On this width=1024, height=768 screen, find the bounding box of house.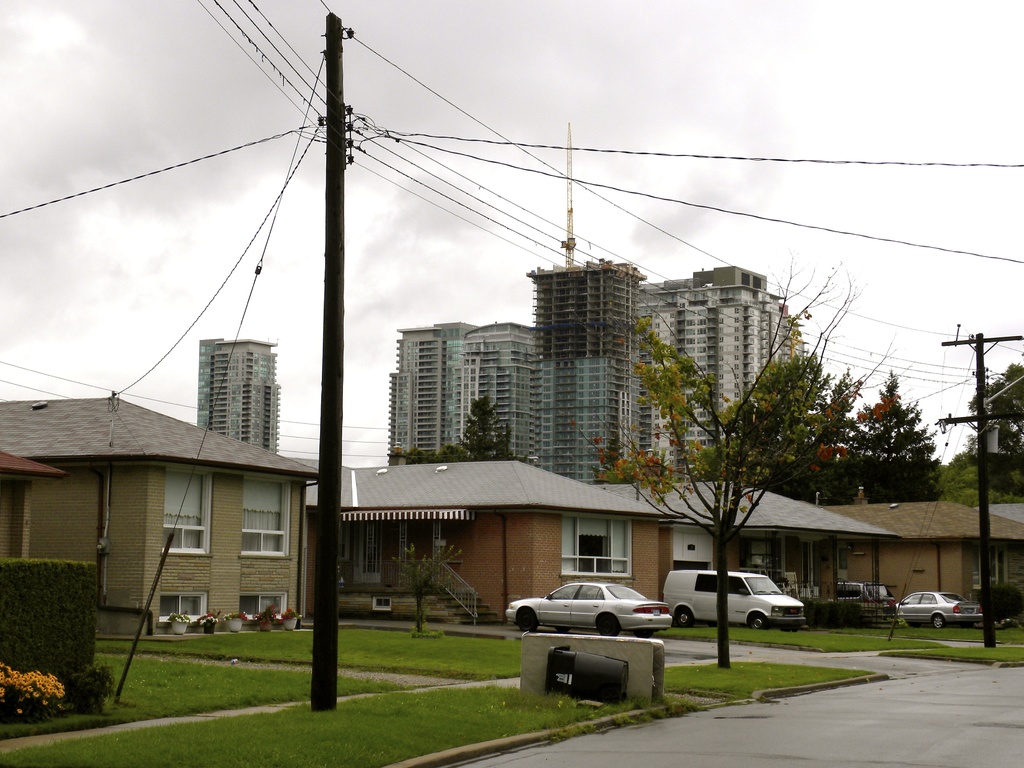
Bounding box: (x1=628, y1=279, x2=776, y2=494).
